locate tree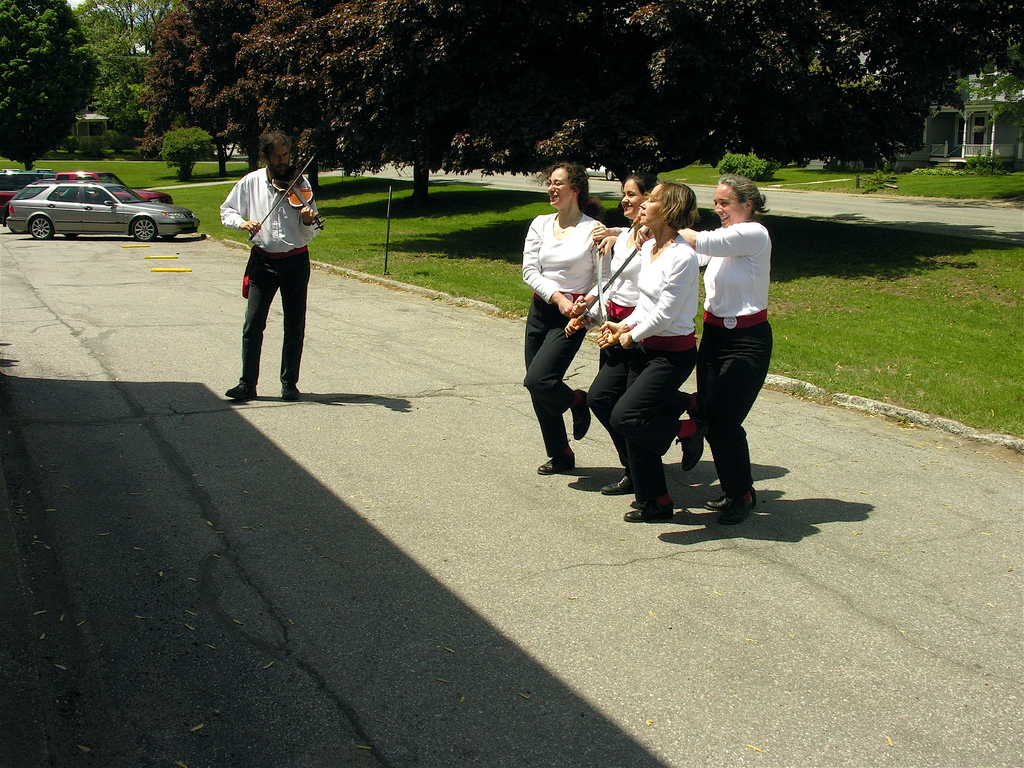
left=438, top=0, right=631, bottom=189
